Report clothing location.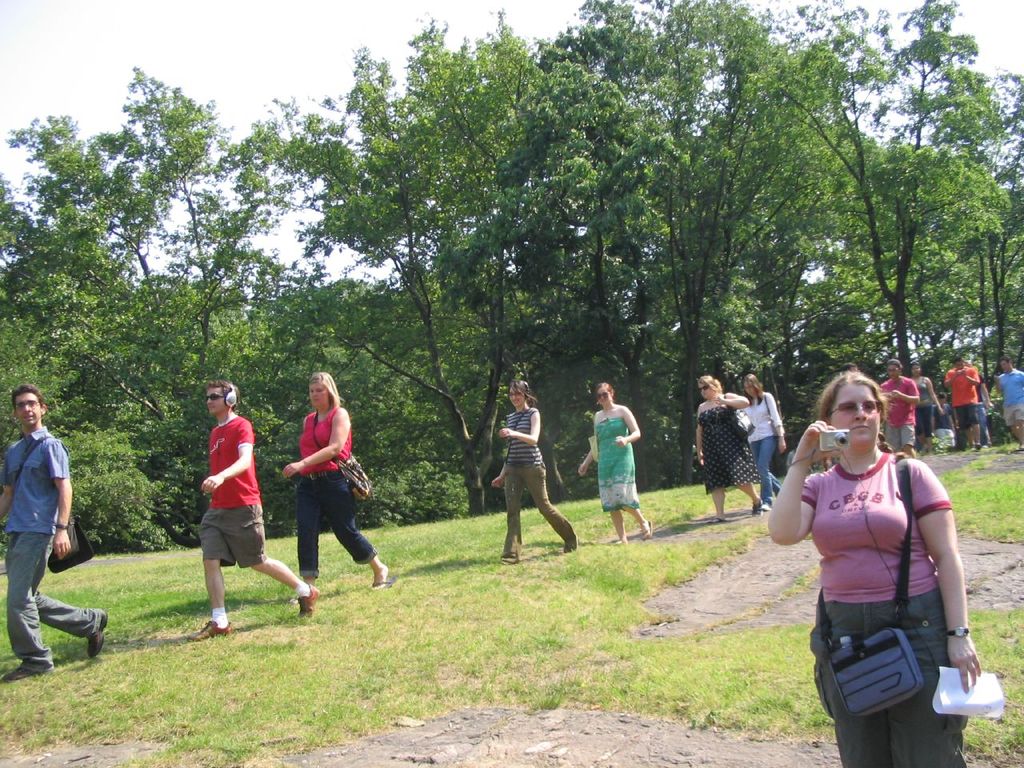
Report: select_region(198, 416, 312, 630).
